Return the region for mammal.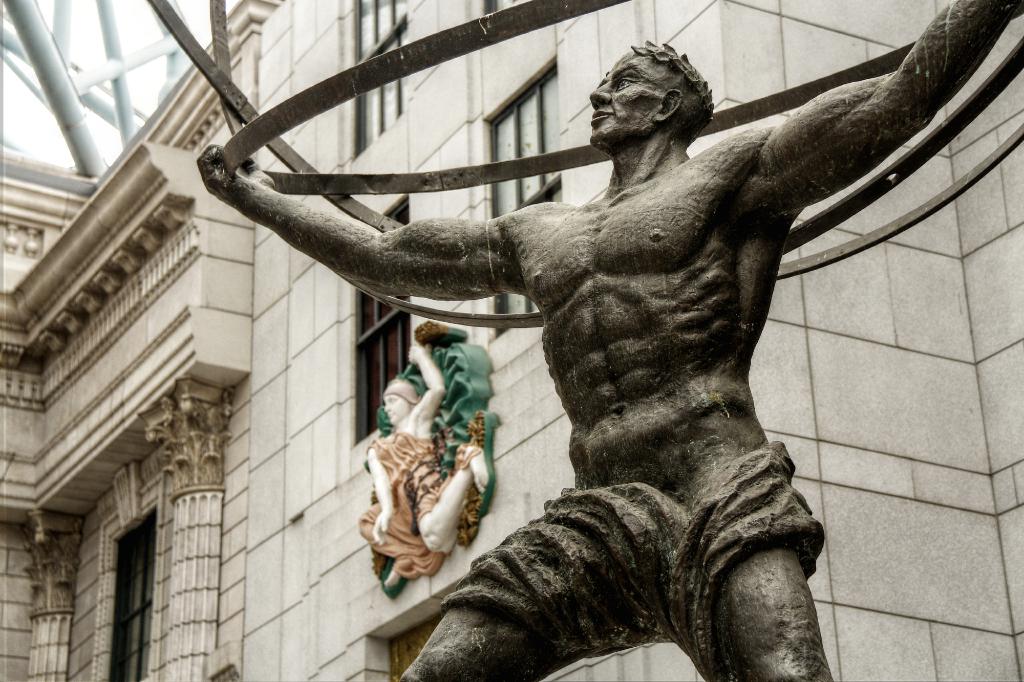
357,340,488,580.
